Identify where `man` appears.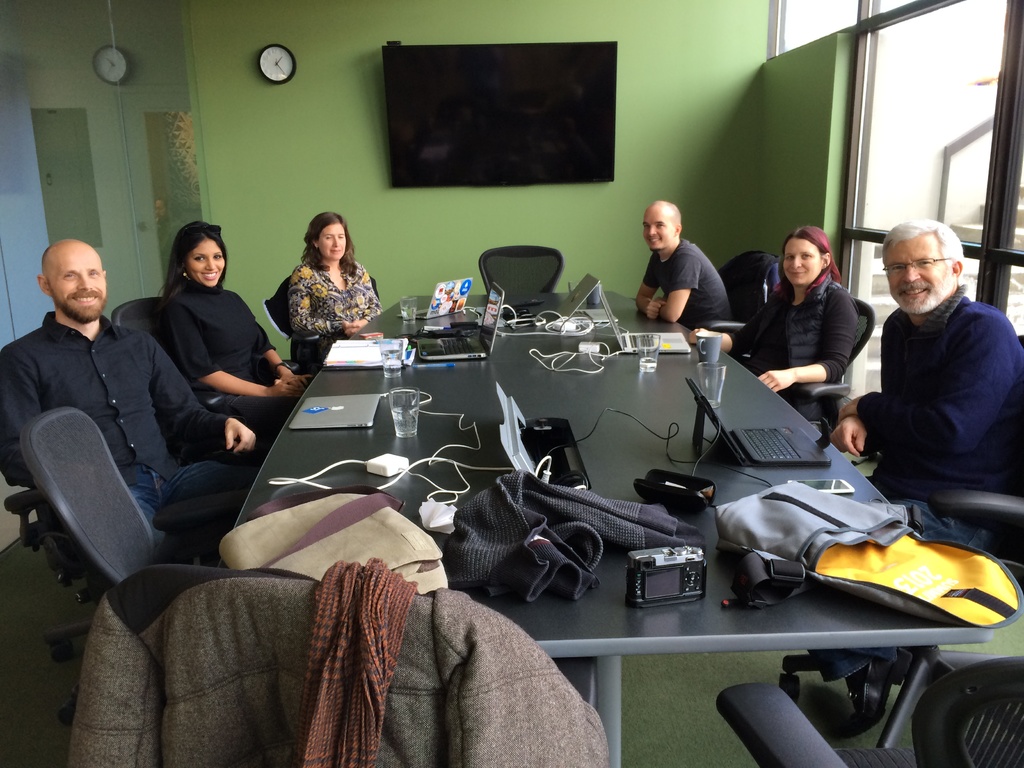
Appears at [0, 238, 262, 606].
